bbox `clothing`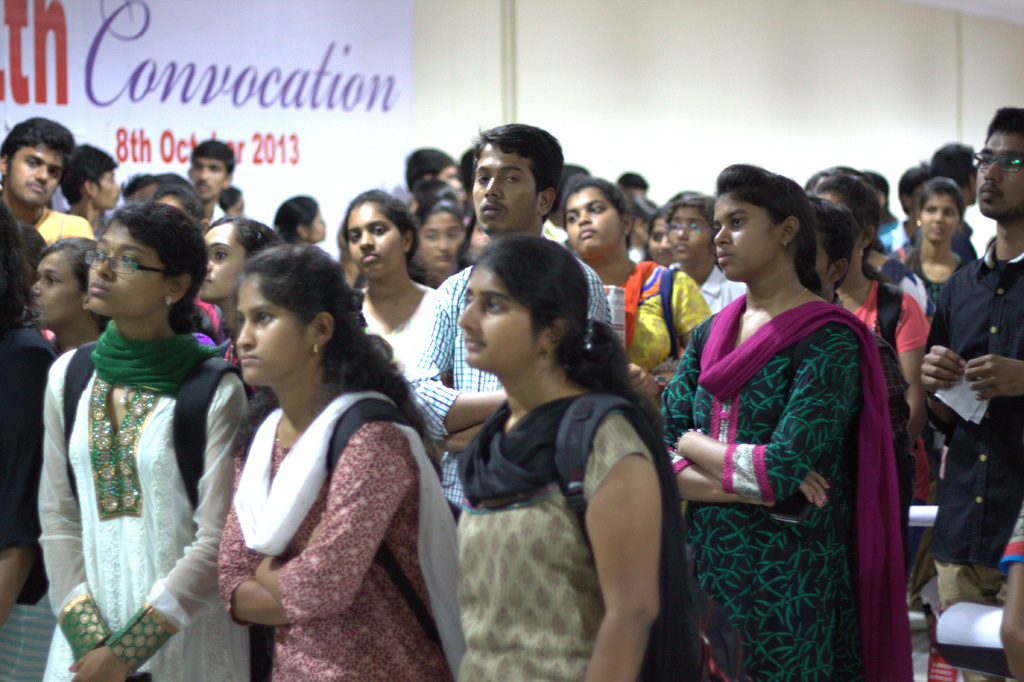
box(455, 397, 682, 681)
